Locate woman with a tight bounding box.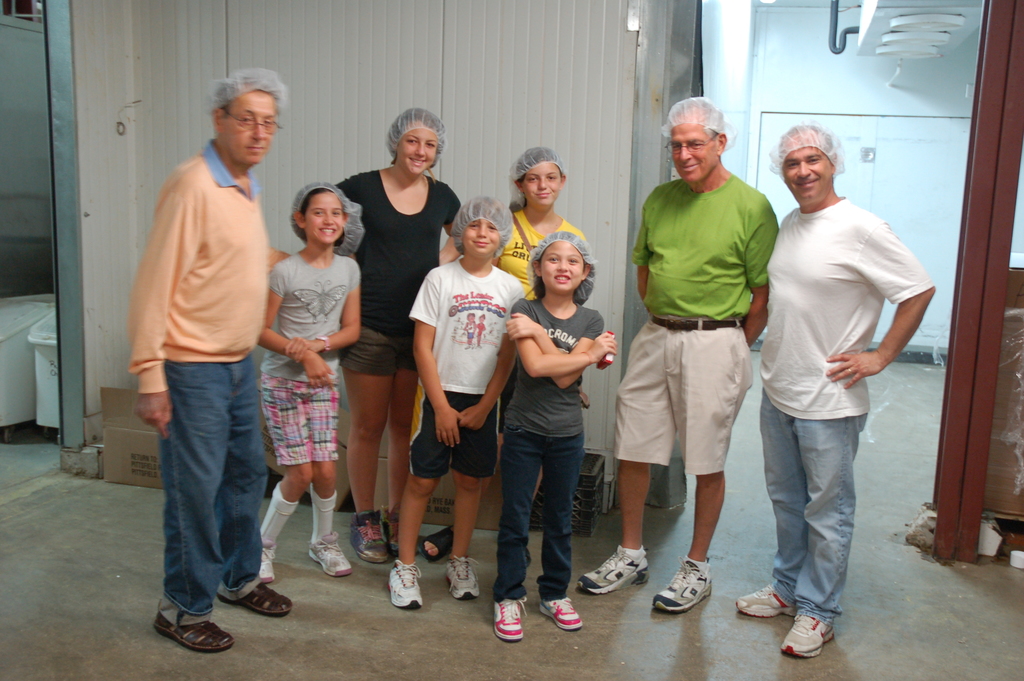
bbox=(336, 101, 456, 424).
